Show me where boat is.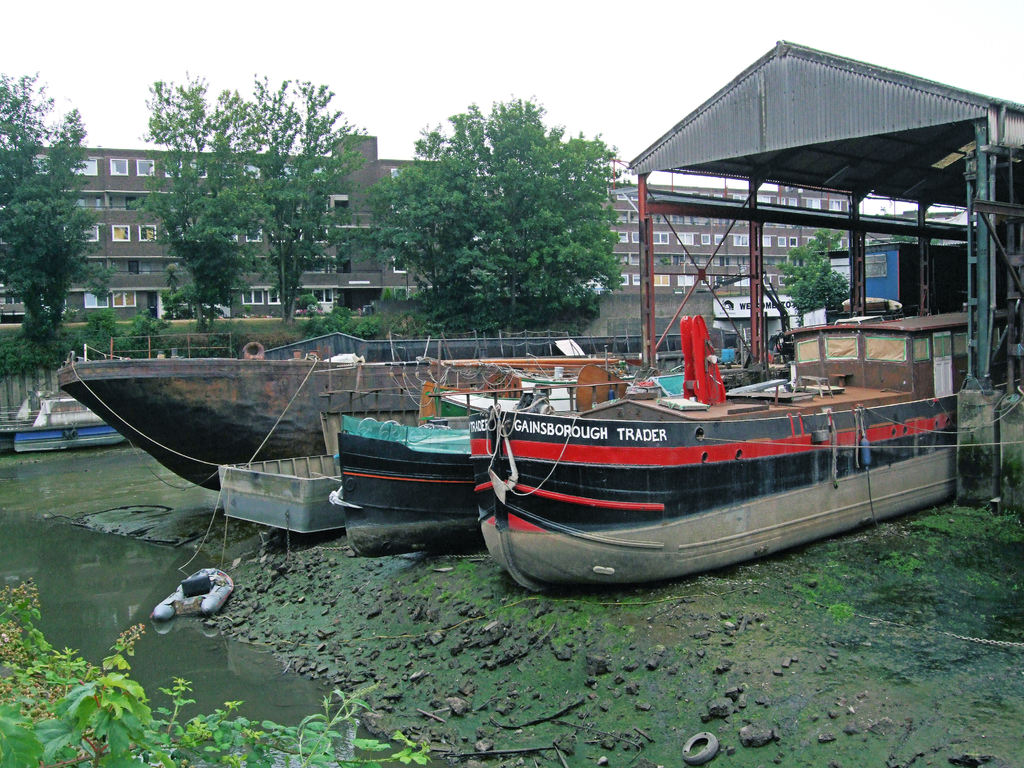
boat is at (left=462, top=307, right=1023, bottom=598).
